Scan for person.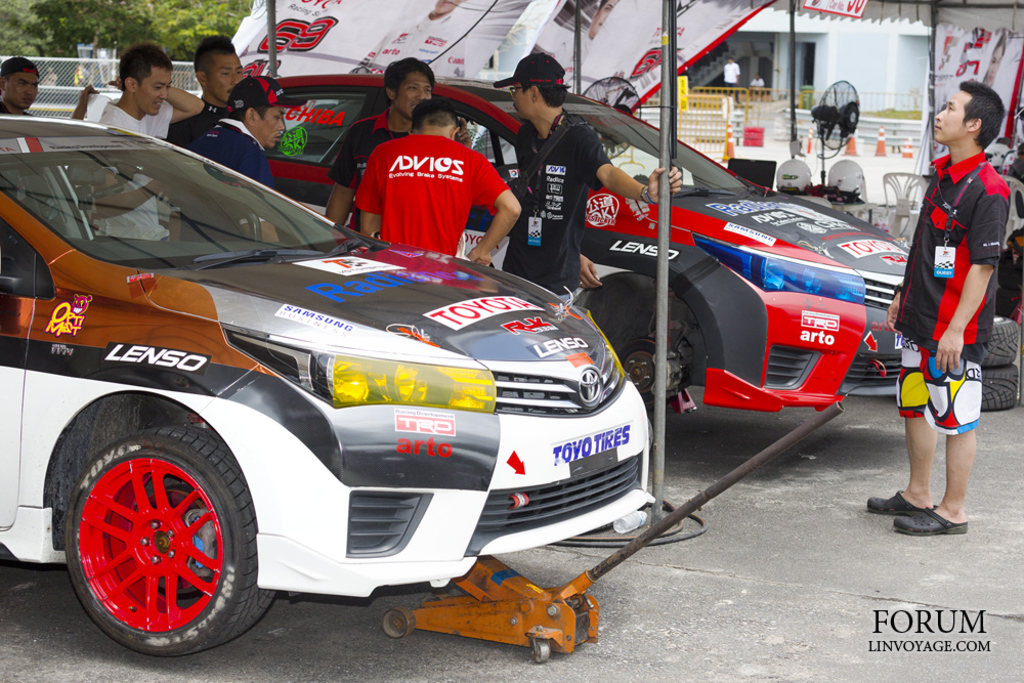
Scan result: <bbox>0, 54, 39, 117</bbox>.
